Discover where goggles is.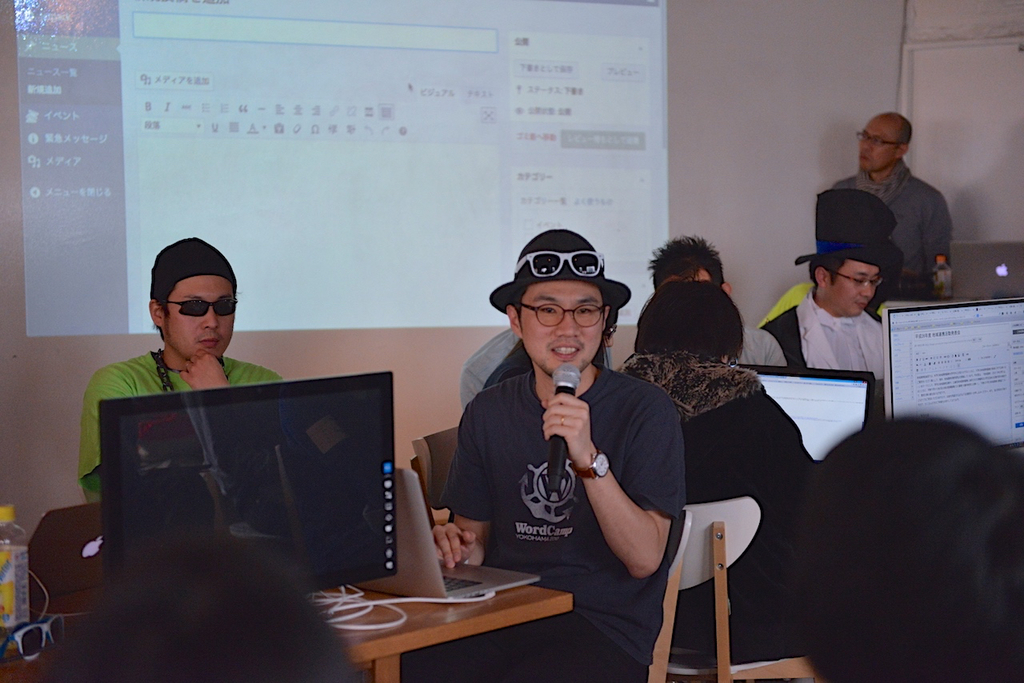
Discovered at bbox=(164, 298, 242, 320).
